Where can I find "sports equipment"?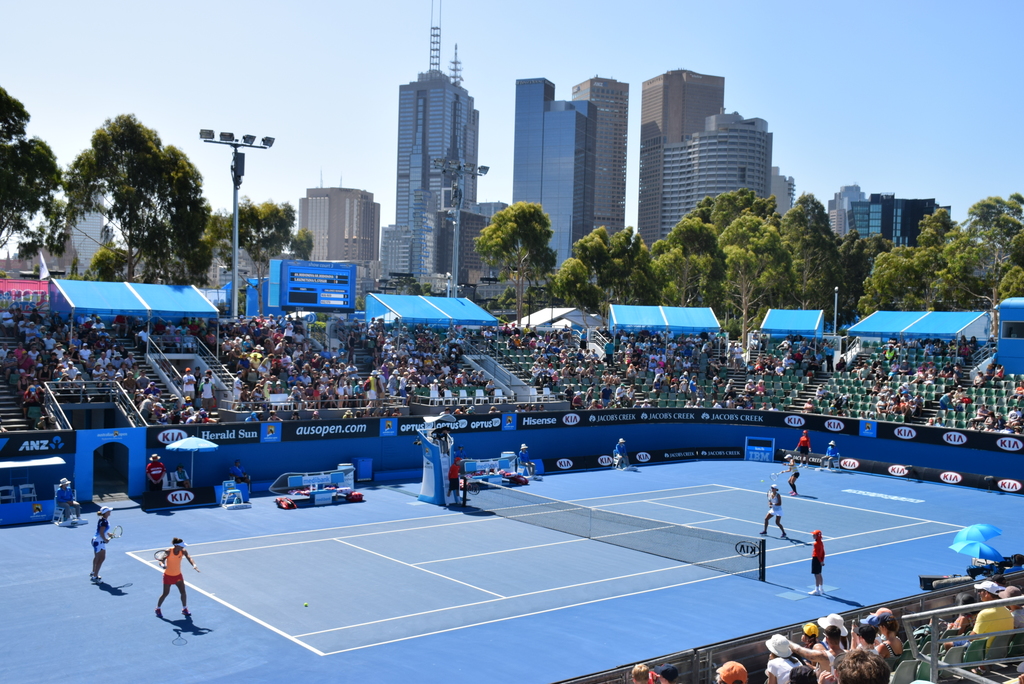
You can find it at 305/601/308/610.
